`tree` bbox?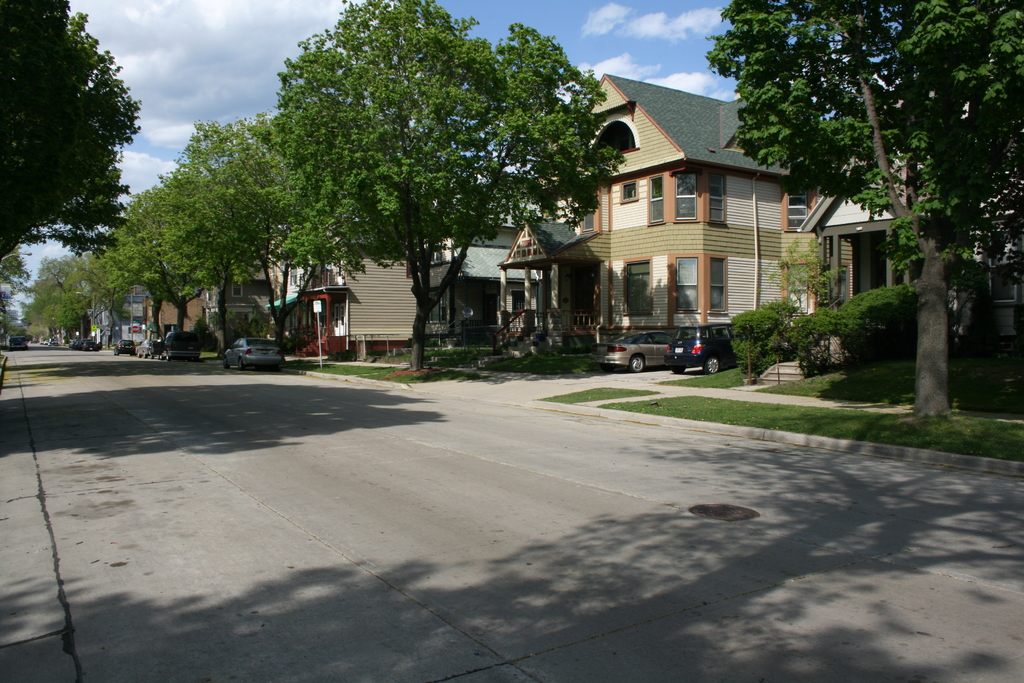
699 0 1023 415
